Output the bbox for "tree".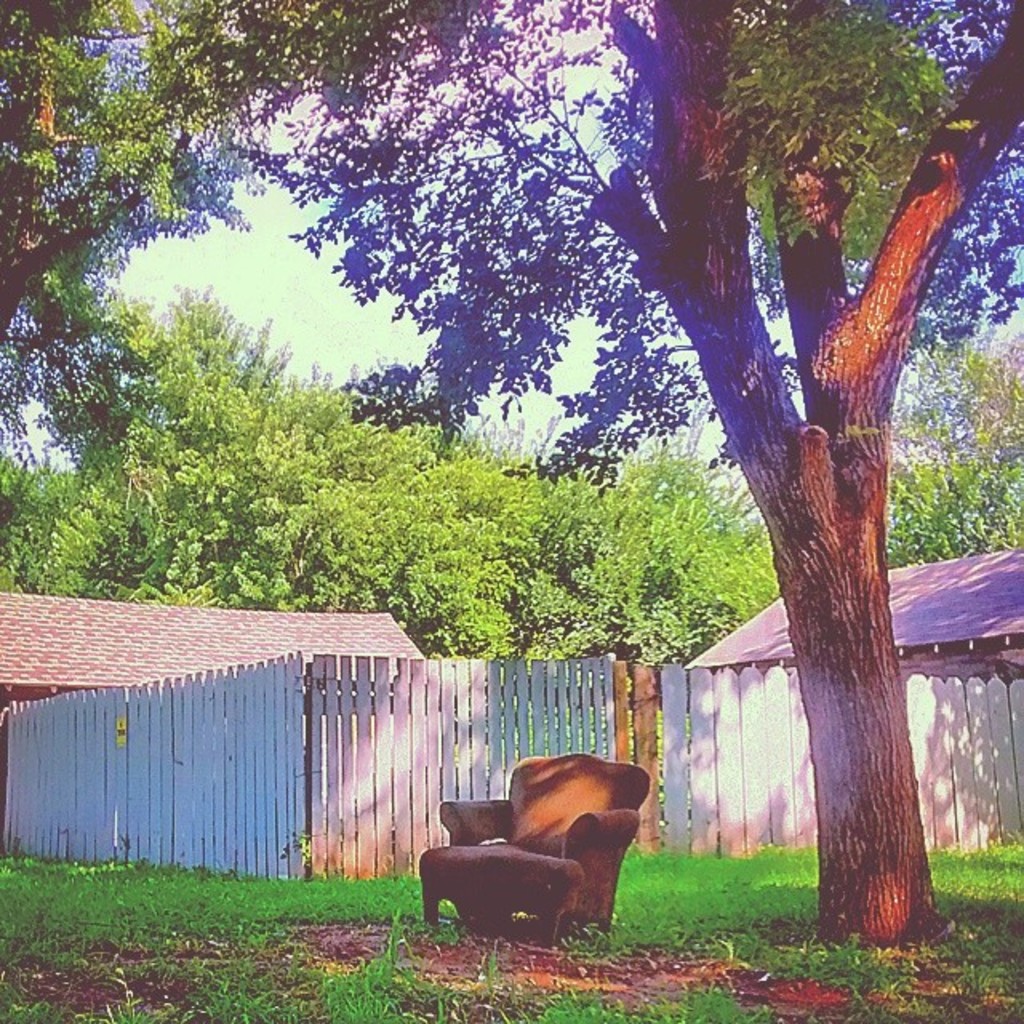
bbox=[90, 0, 1023, 904].
